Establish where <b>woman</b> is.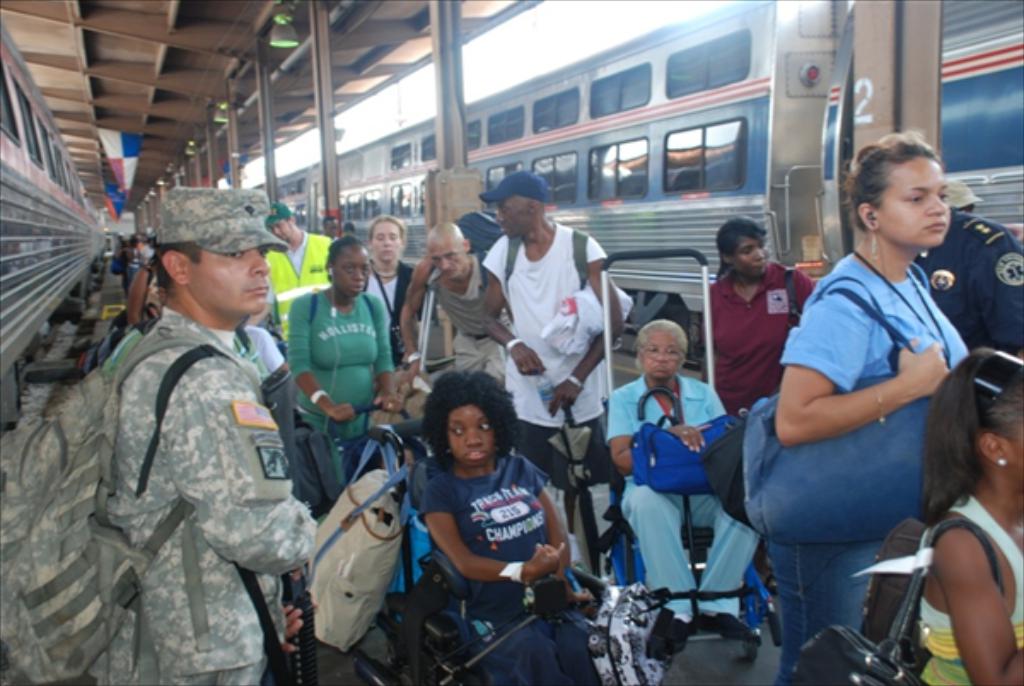
Established at (703,217,817,418).
